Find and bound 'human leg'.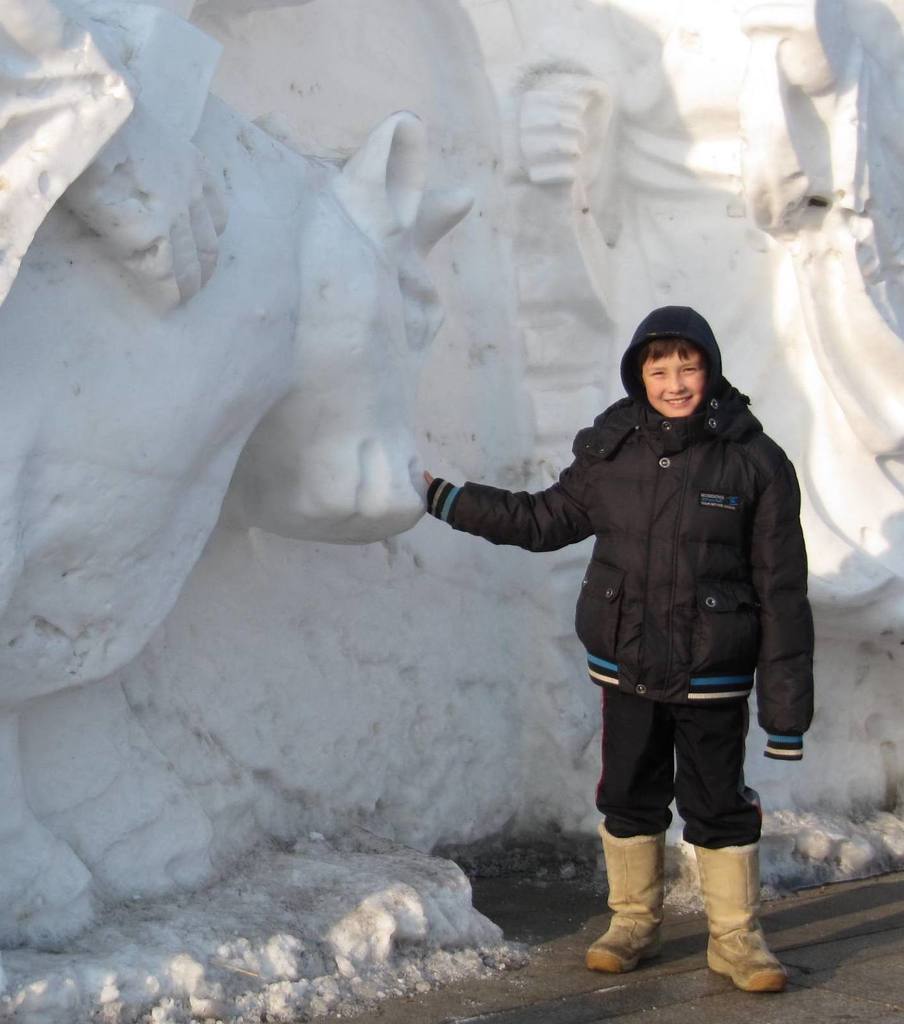
Bound: <bbox>666, 652, 788, 997</bbox>.
